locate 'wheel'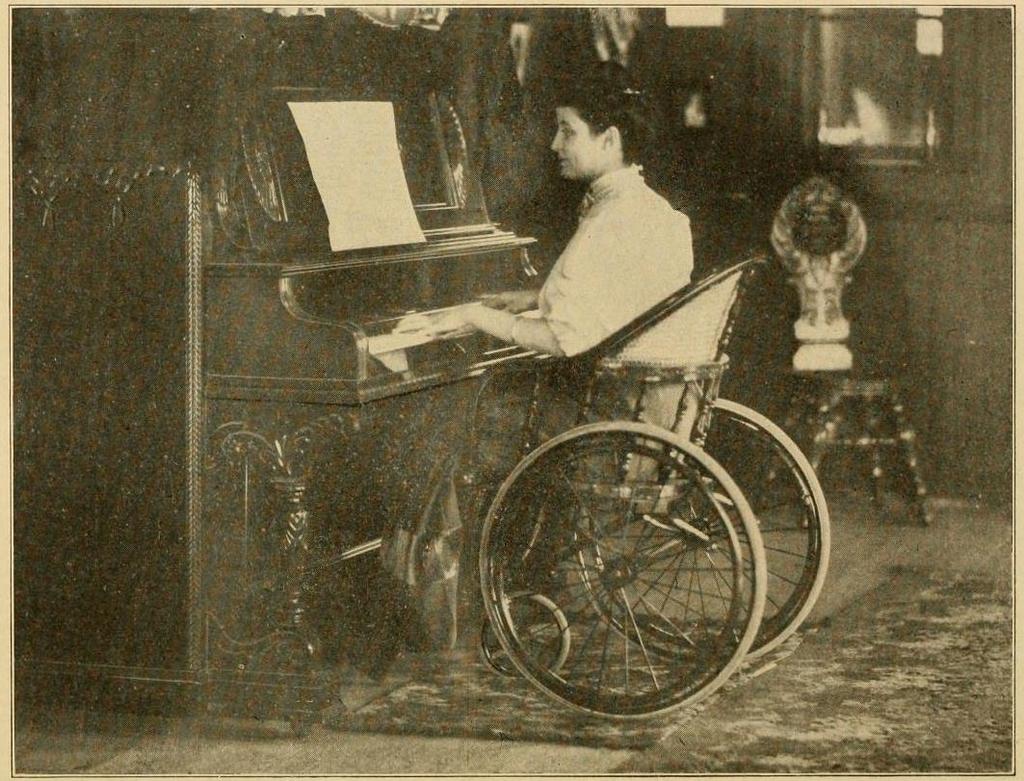
x1=571, y1=397, x2=824, y2=664
